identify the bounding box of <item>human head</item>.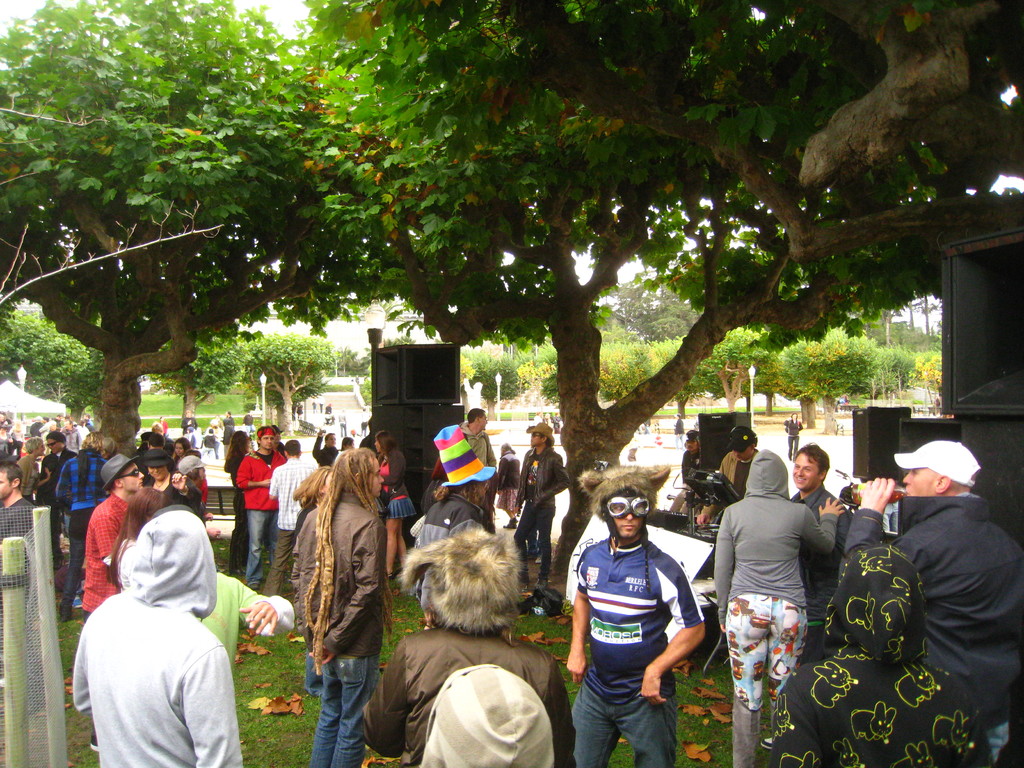
<bbox>530, 422, 550, 450</bbox>.
